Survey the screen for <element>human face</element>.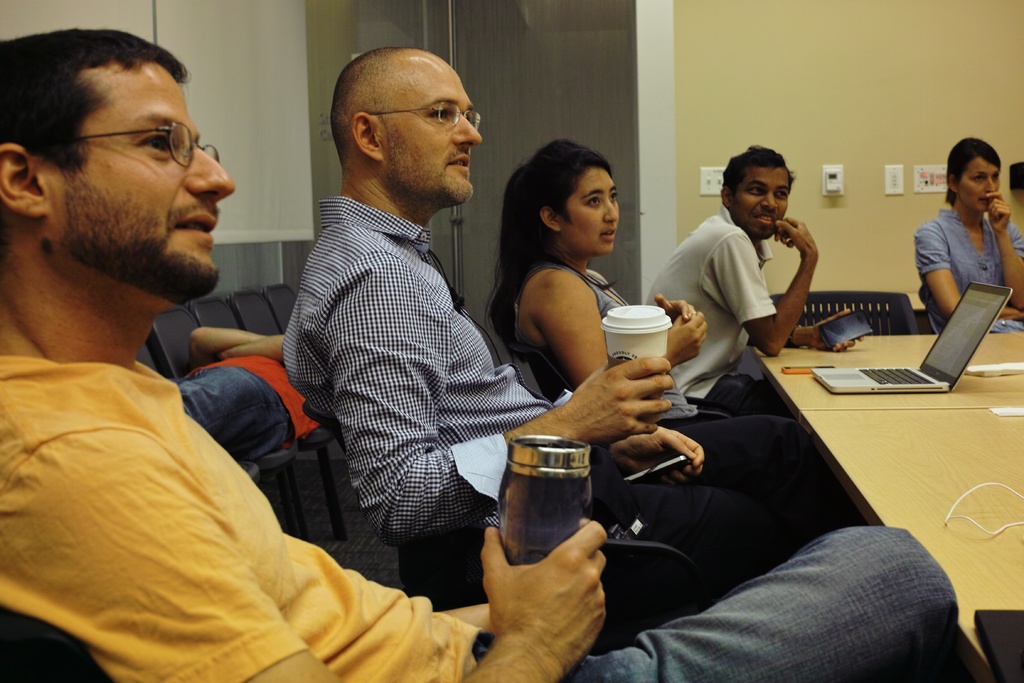
Survey found: <box>50,75,235,306</box>.
